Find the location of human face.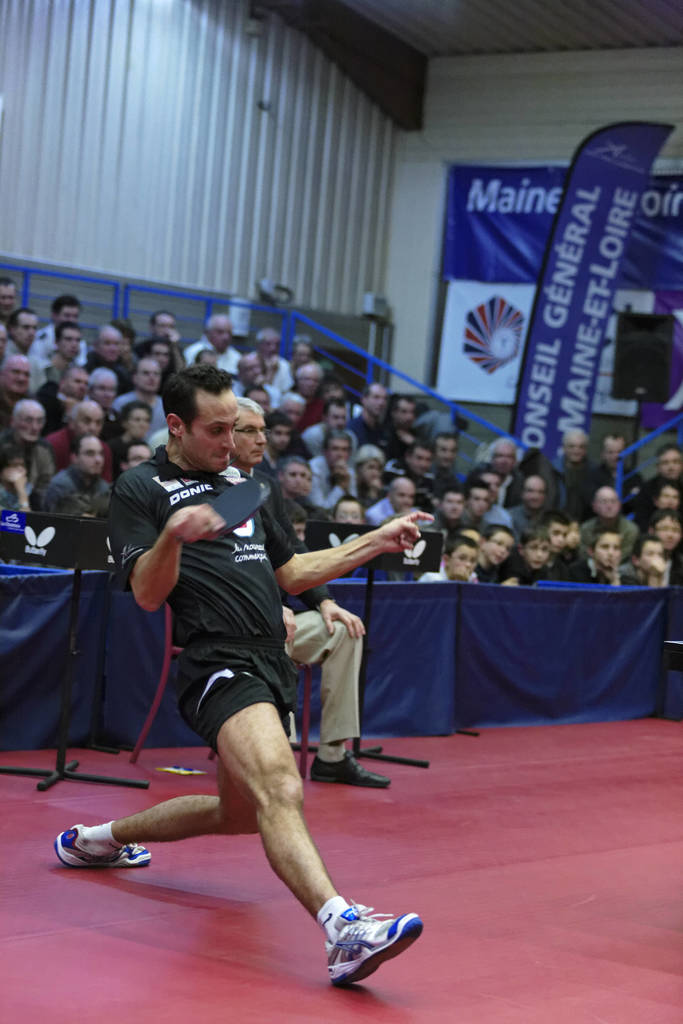
Location: <box>292,337,314,367</box>.
